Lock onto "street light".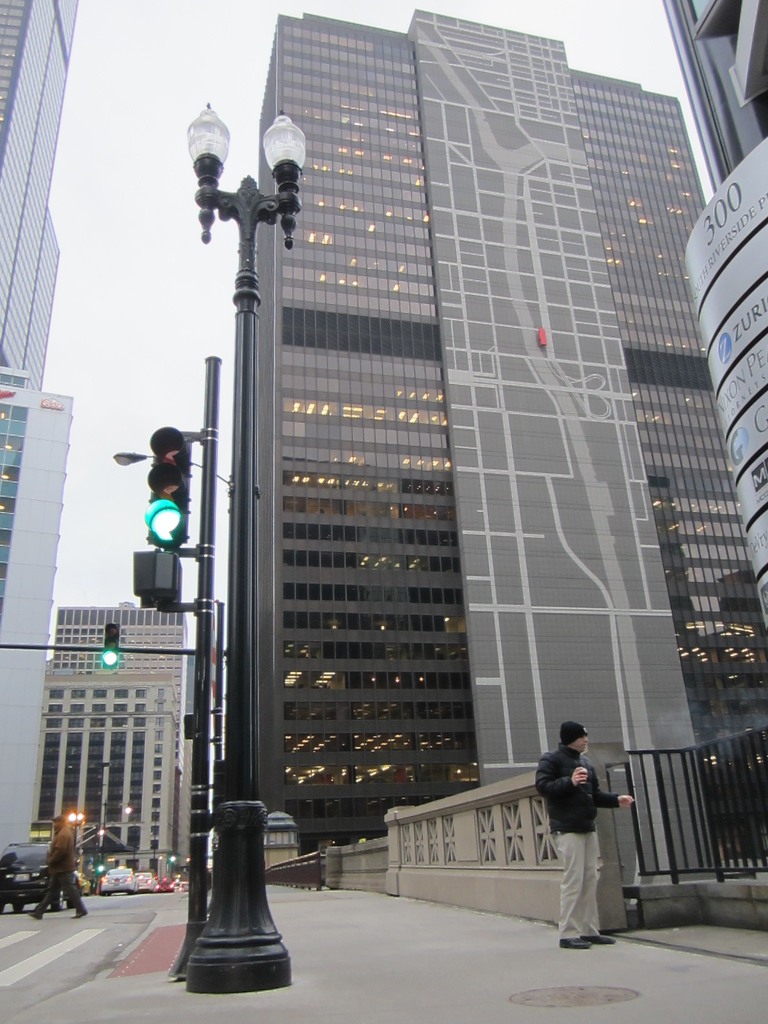
Locked: bbox(95, 801, 133, 897).
